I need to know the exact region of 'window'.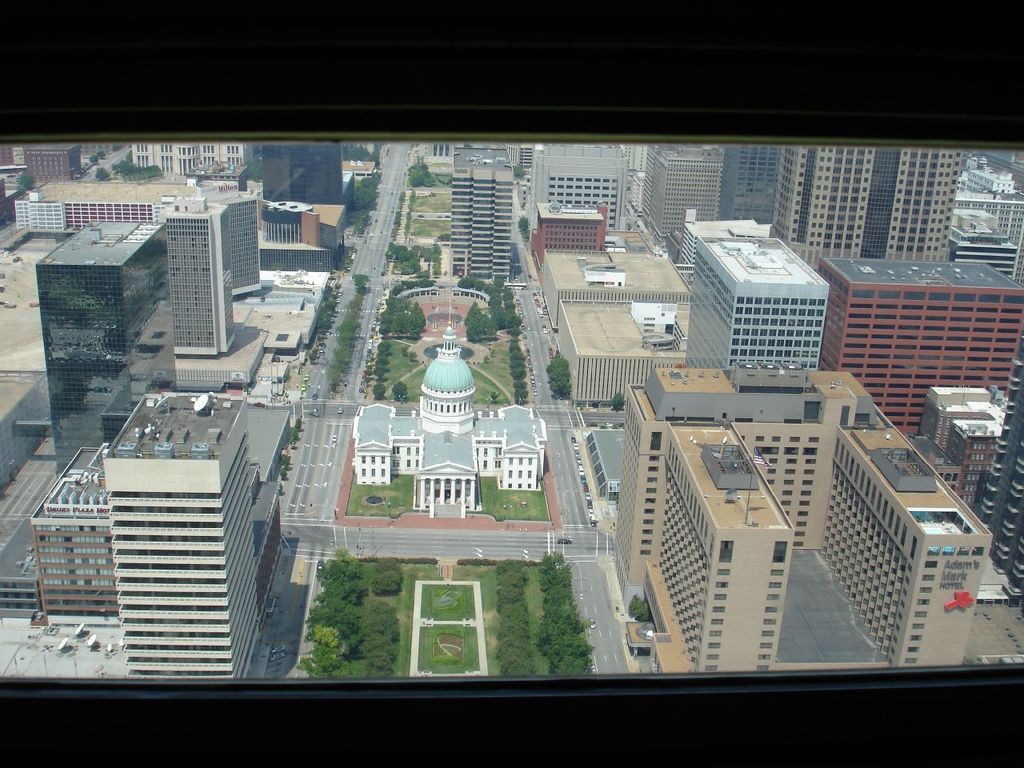
Region: pyautogui.locateOnScreen(944, 544, 958, 558).
